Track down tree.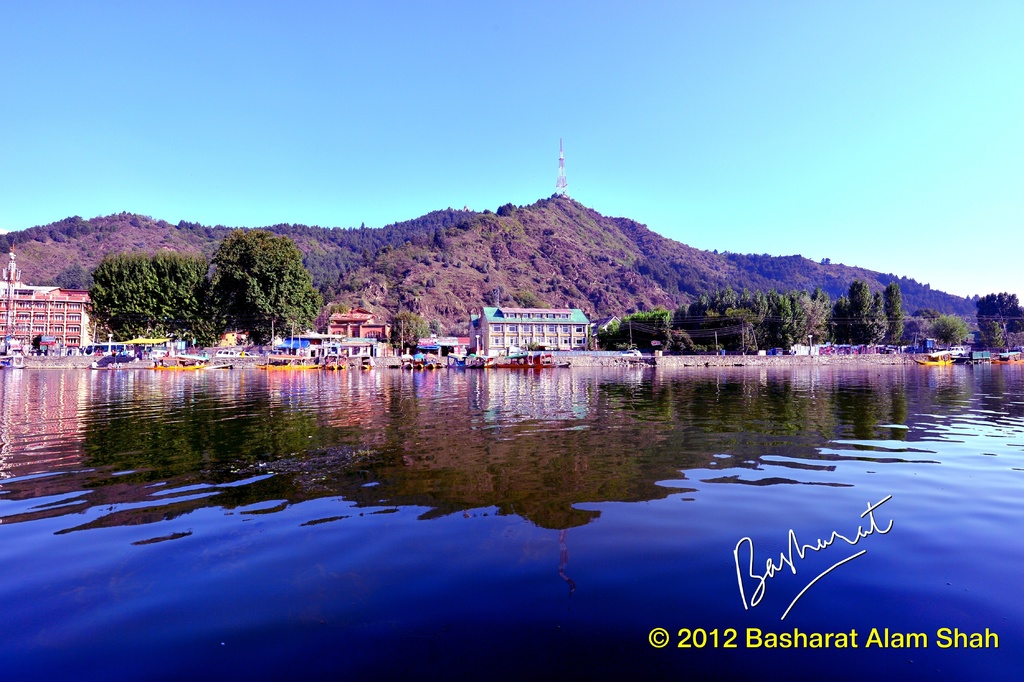
Tracked to Rect(513, 291, 541, 311).
